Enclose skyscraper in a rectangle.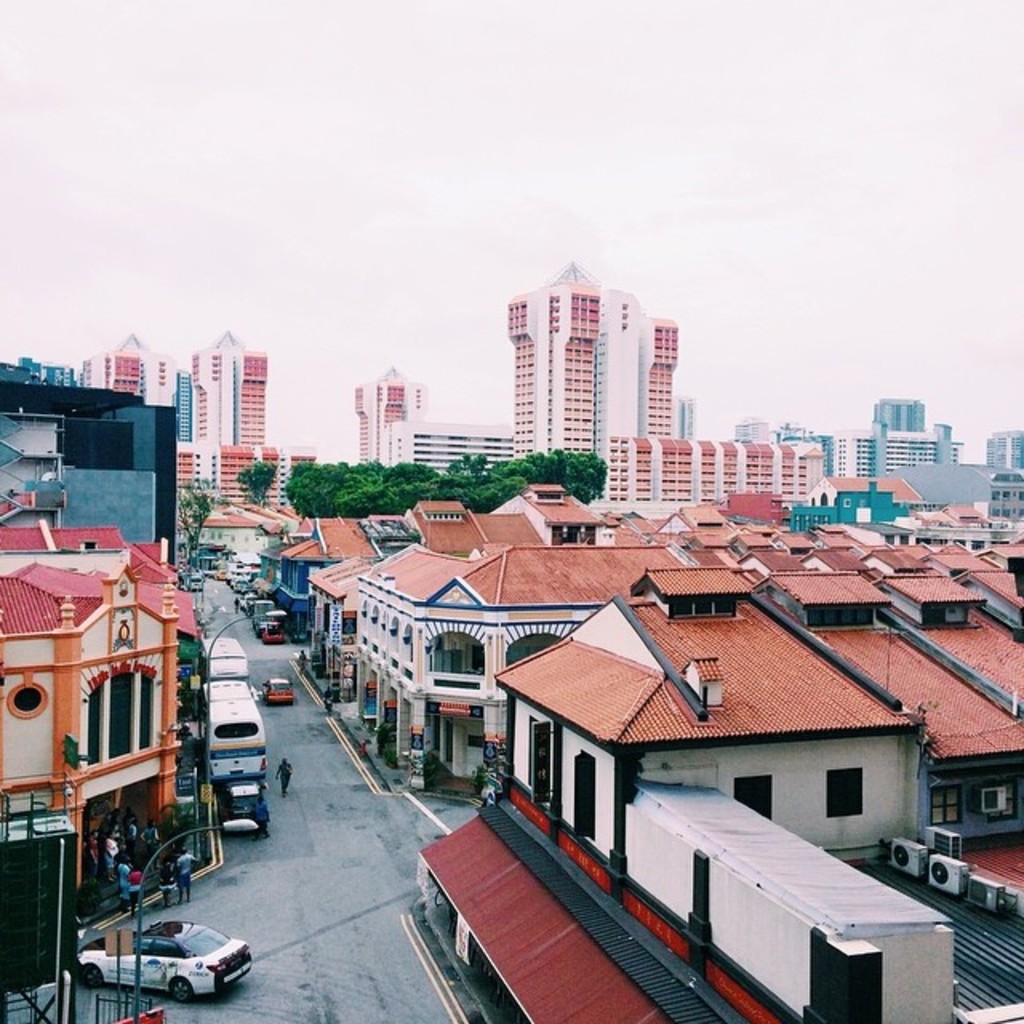
837/376/976/475.
